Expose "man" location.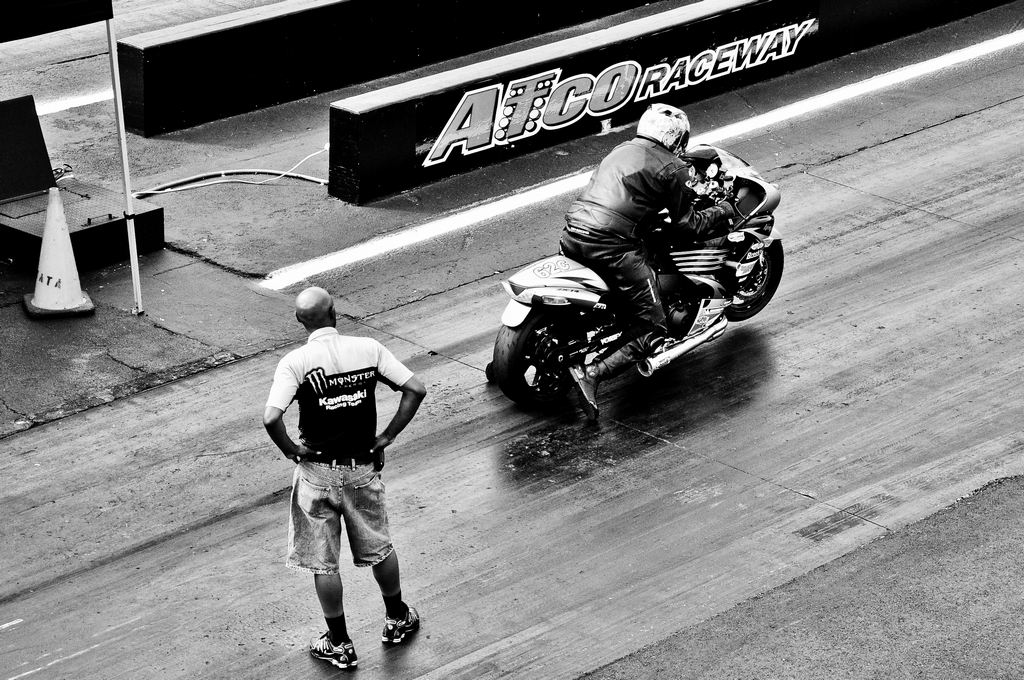
Exposed at region(260, 285, 426, 676).
